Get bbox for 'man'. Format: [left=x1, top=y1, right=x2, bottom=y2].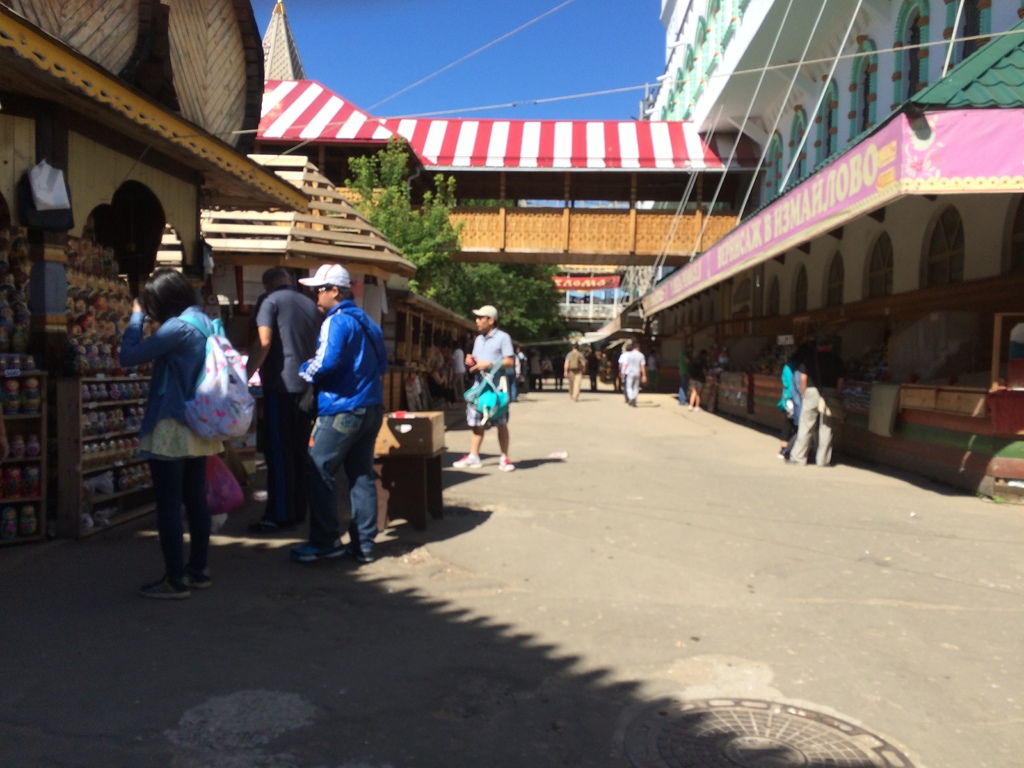
[left=460, top=304, right=518, bottom=474].
